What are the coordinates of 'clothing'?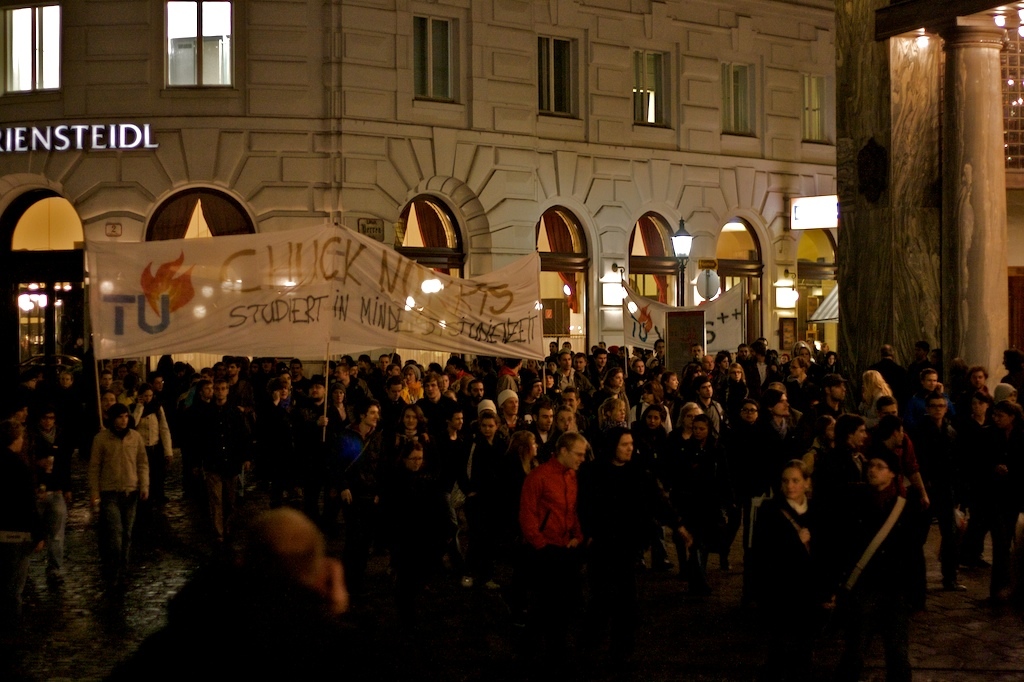
bbox=(606, 462, 662, 668).
